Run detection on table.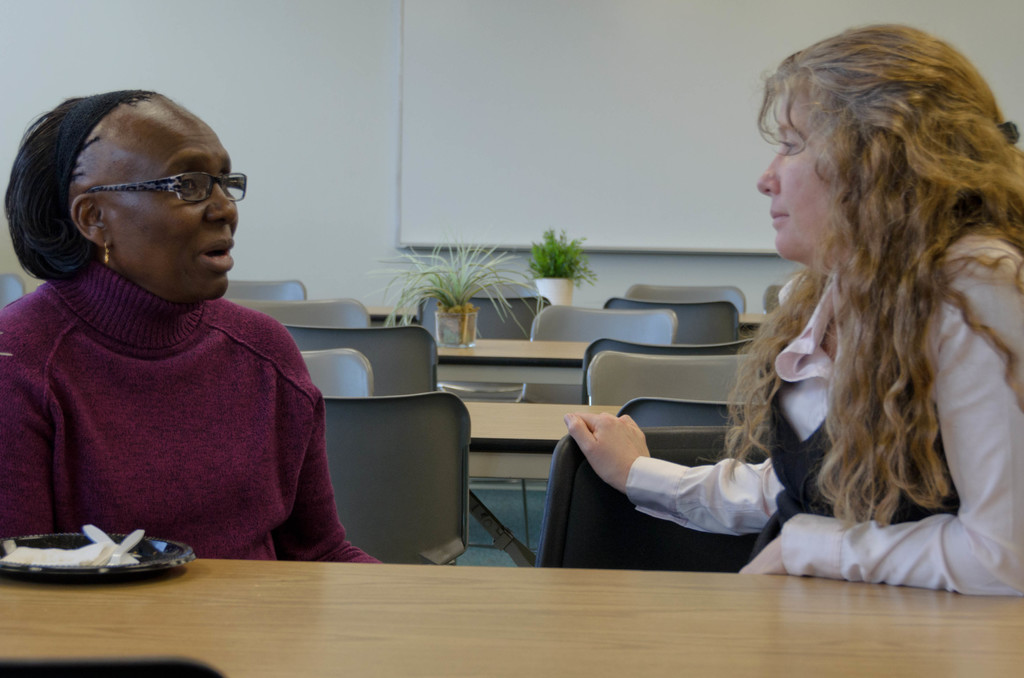
Result: crop(438, 330, 593, 403).
